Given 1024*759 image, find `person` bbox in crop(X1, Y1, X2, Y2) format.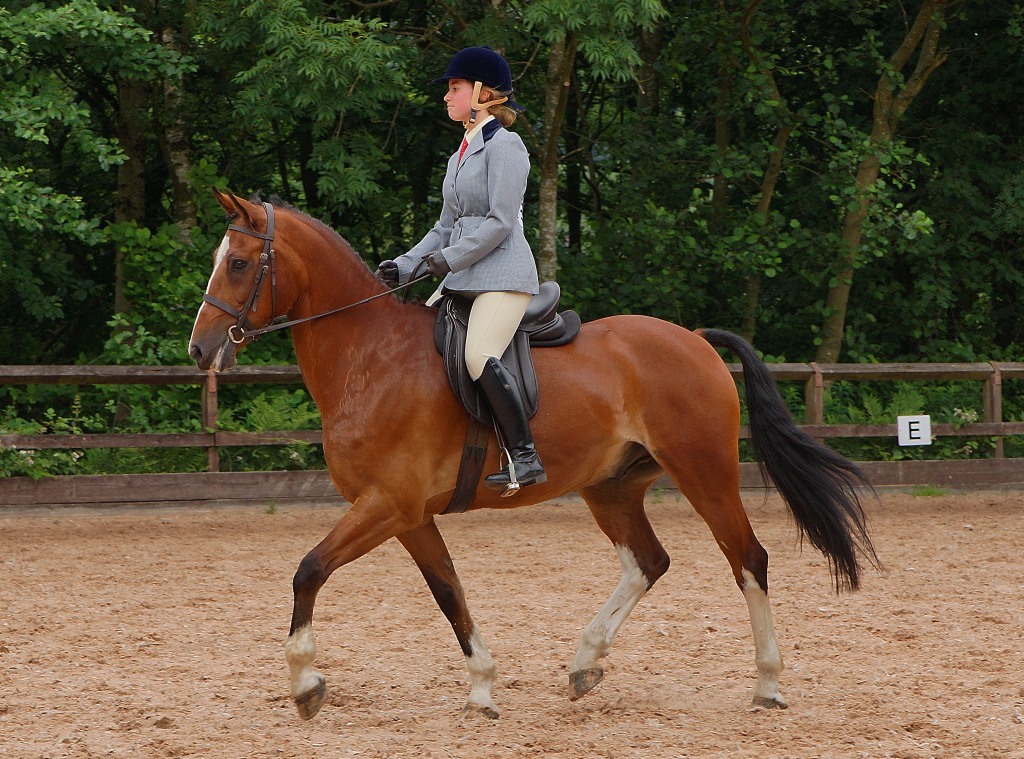
crop(375, 43, 542, 490).
